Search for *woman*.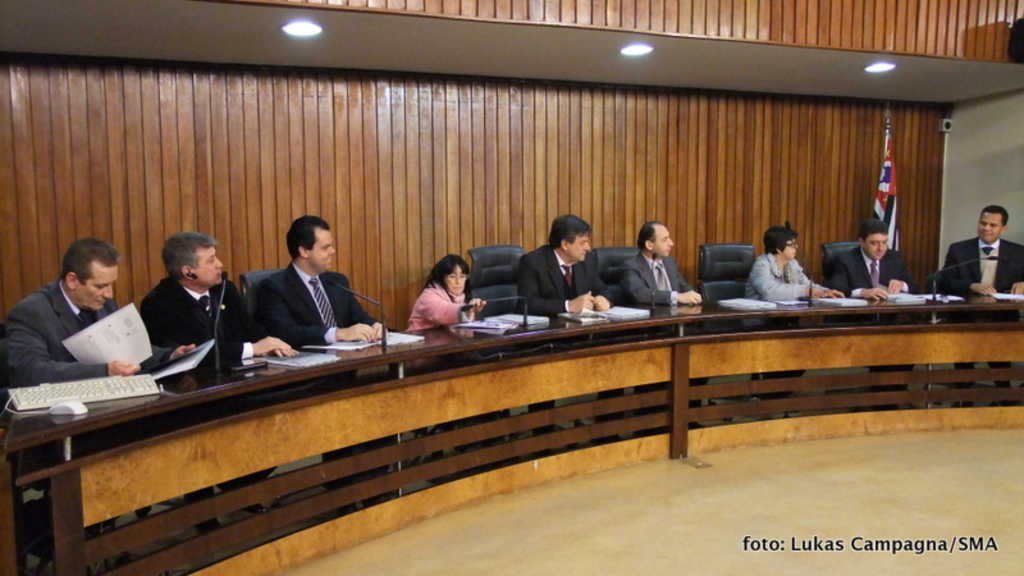
Found at detection(754, 220, 824, 296).
